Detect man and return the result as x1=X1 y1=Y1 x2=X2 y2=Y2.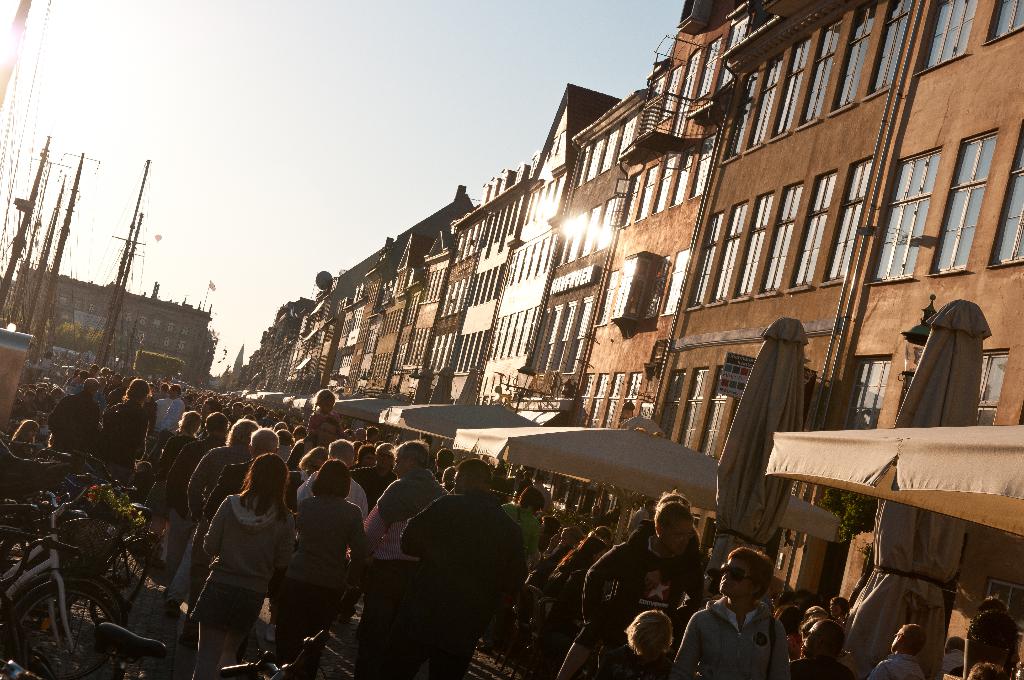
x1=317 y1=421 x2=337 y2=444.
